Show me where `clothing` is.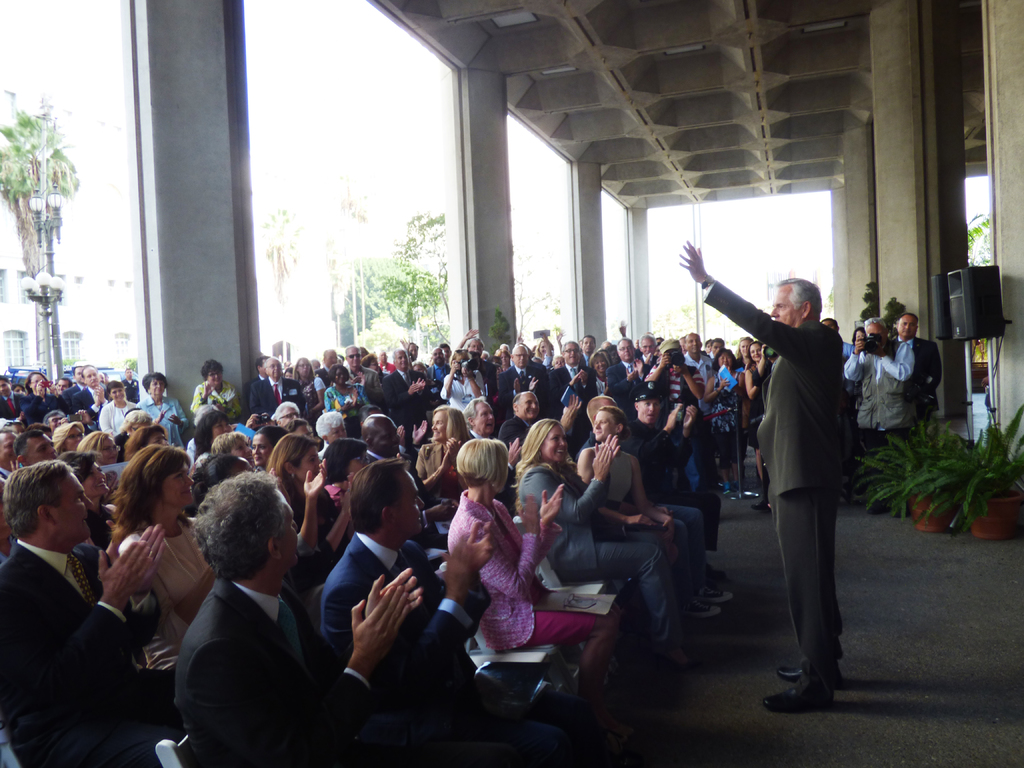
`clothing` is at (679, 348, 719, 387).
